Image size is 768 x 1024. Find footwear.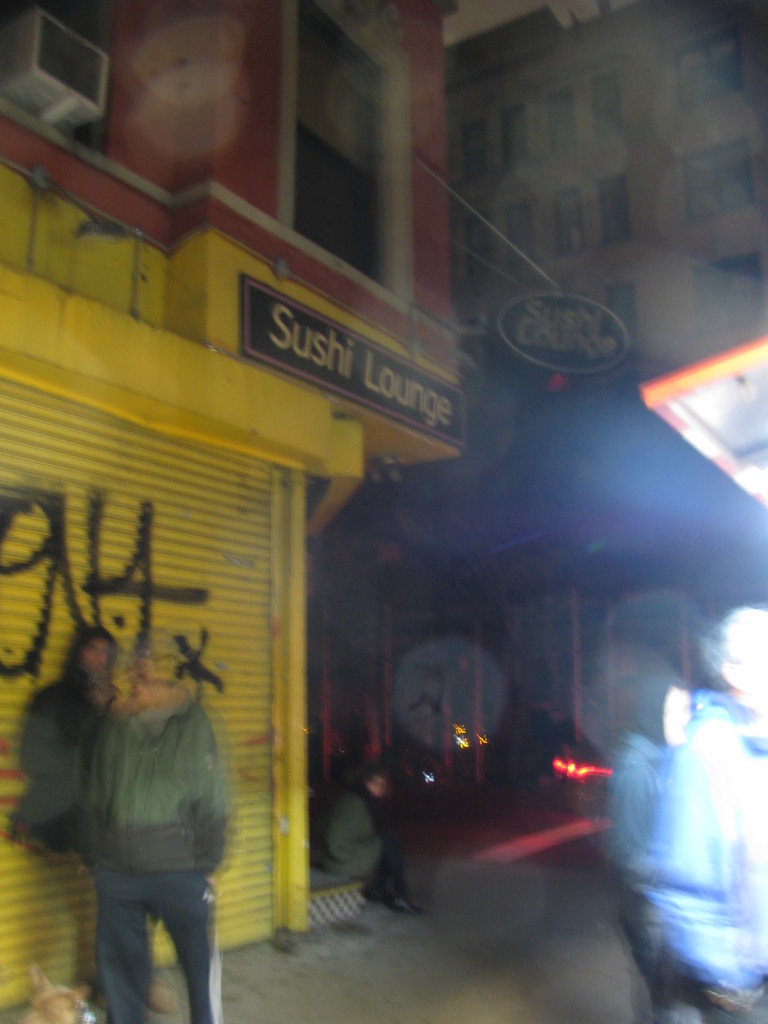
bbox=(382, 888, 415, 915).
